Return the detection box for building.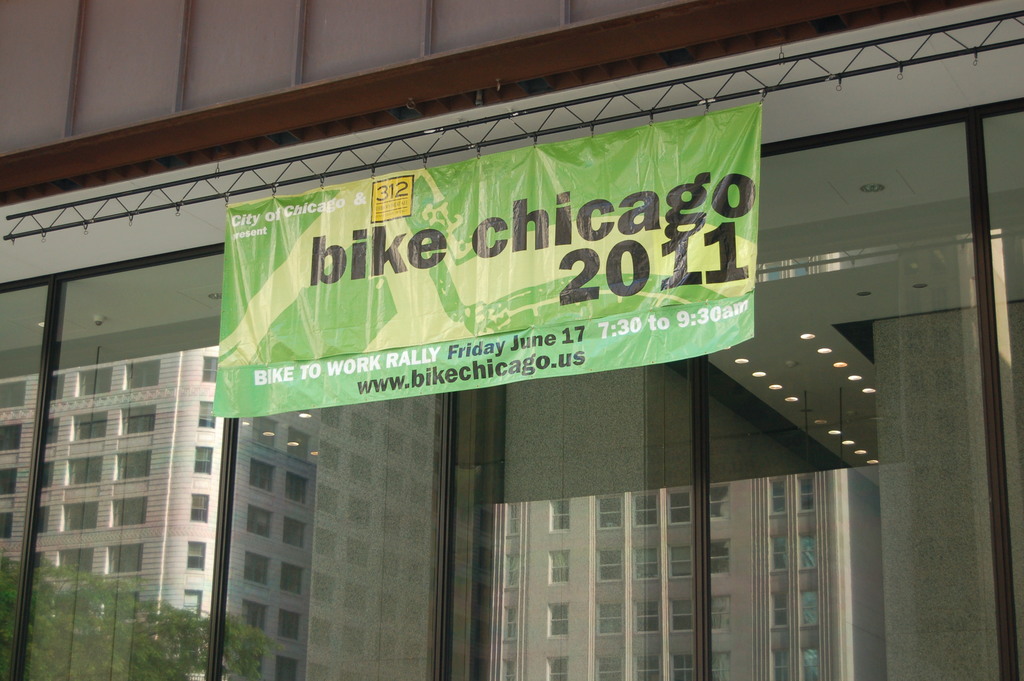
0,0,1023,680.
